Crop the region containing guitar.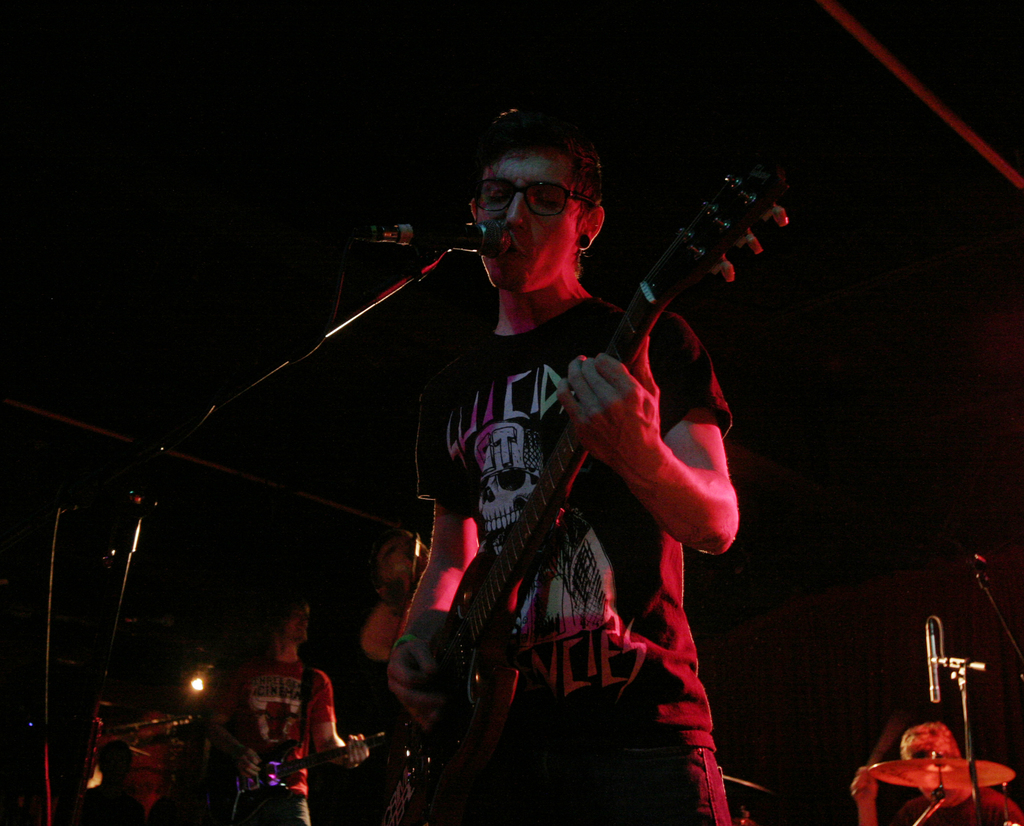
Crop region: [left=219, top=724, right=397, bottom=825].
